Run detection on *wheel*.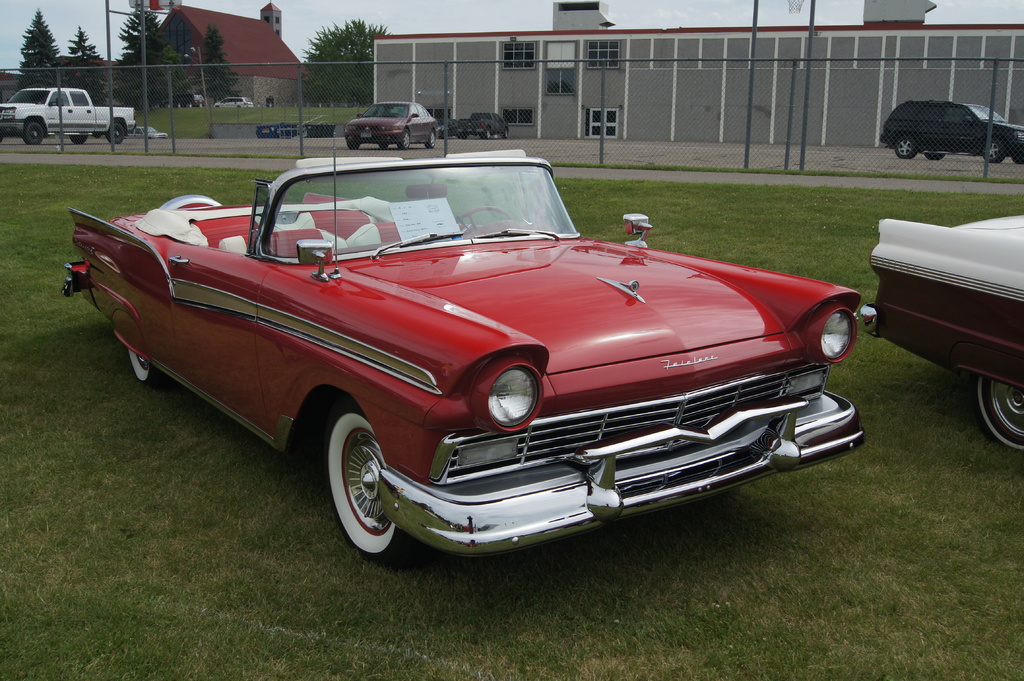
Result: box=[328, 430, 396, 555].
